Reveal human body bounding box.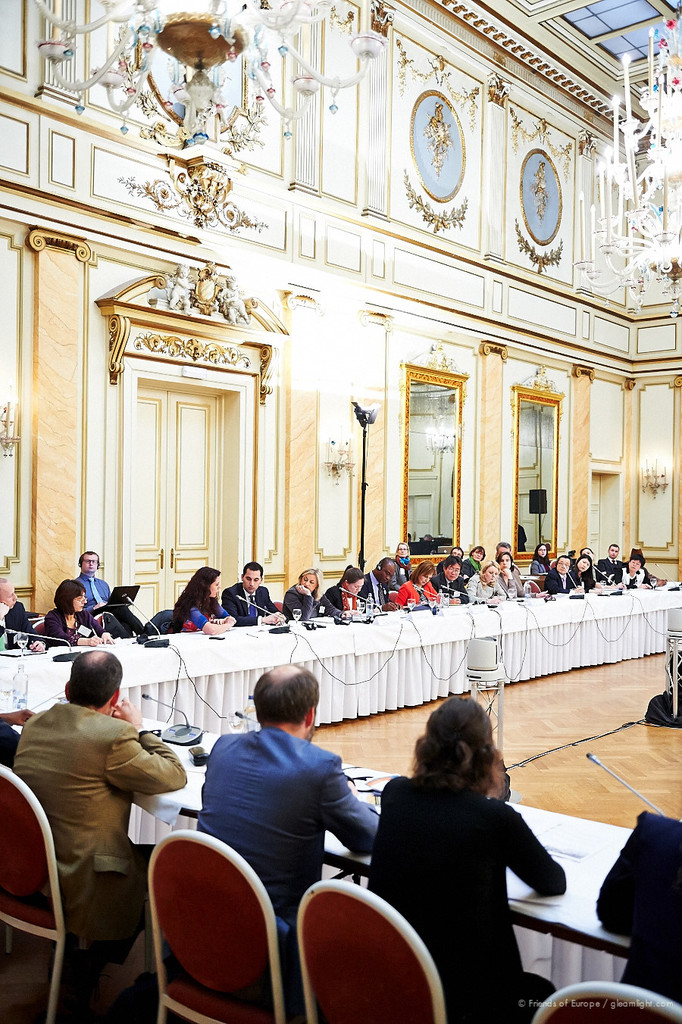
Revealed: x1=468 y1=563 x2=502 y2=601.
